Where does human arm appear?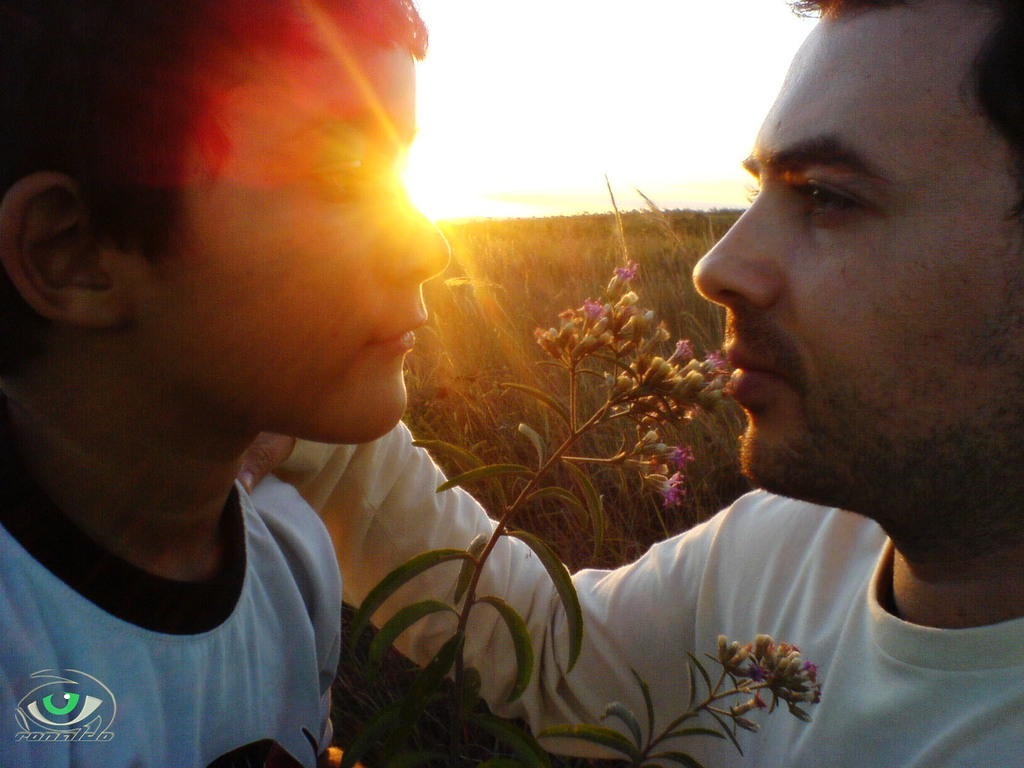
Appears at left=246, top=395, right=602, bottom=749.
